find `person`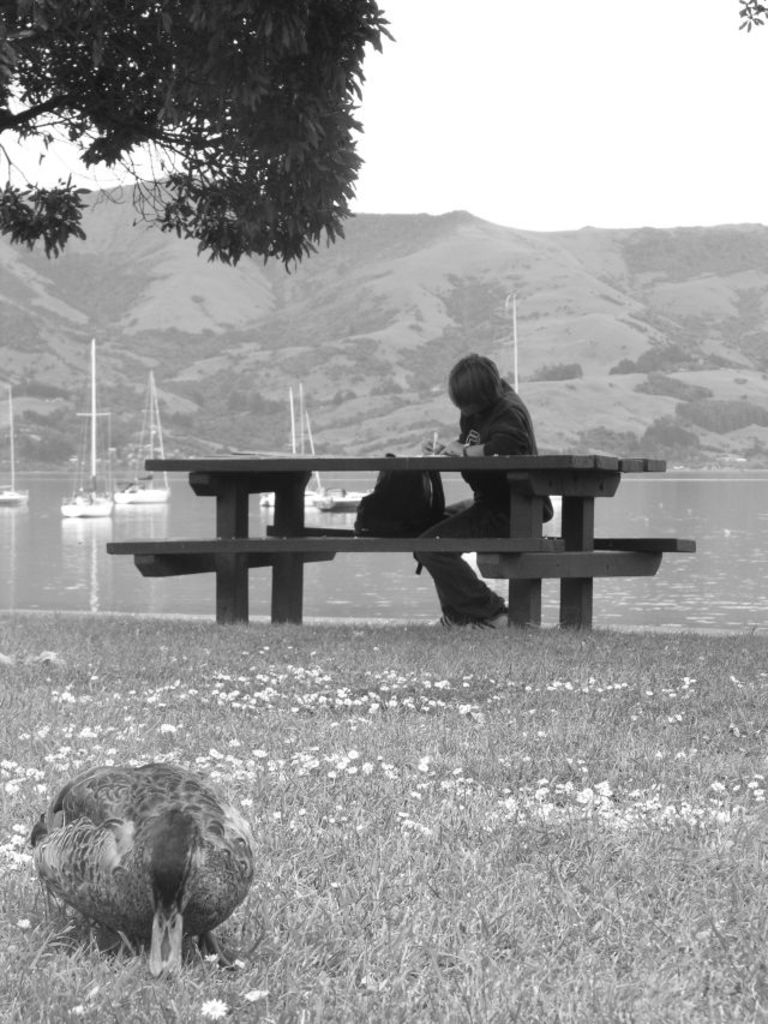
x1=420 y1=347 x2=550 y2=618
